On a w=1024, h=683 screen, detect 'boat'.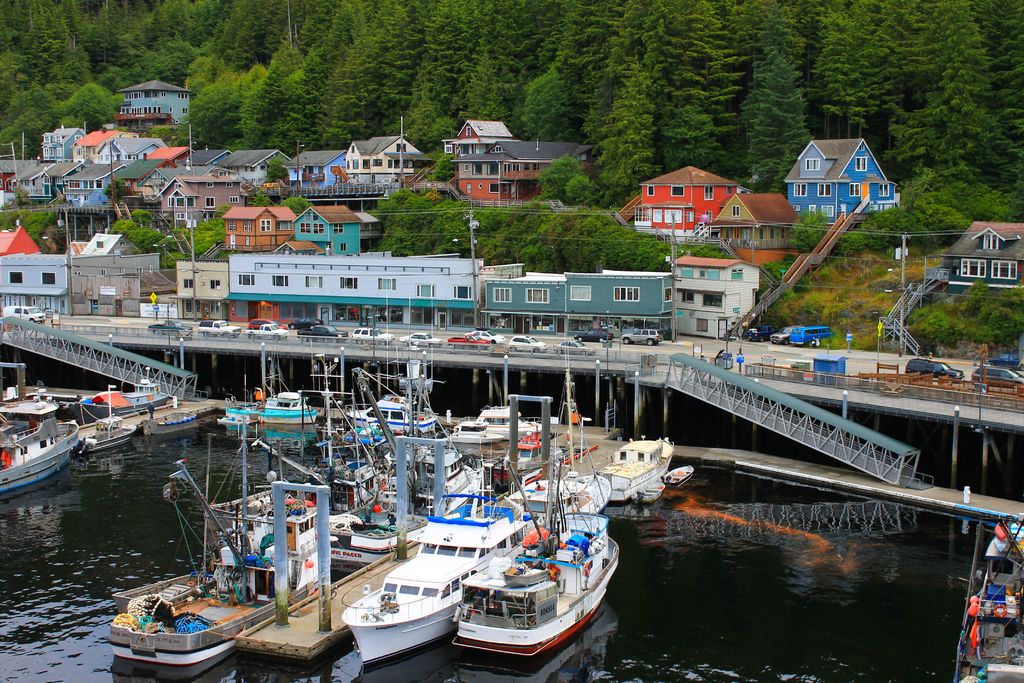
bbox=[948, 507, 1023, 682].
